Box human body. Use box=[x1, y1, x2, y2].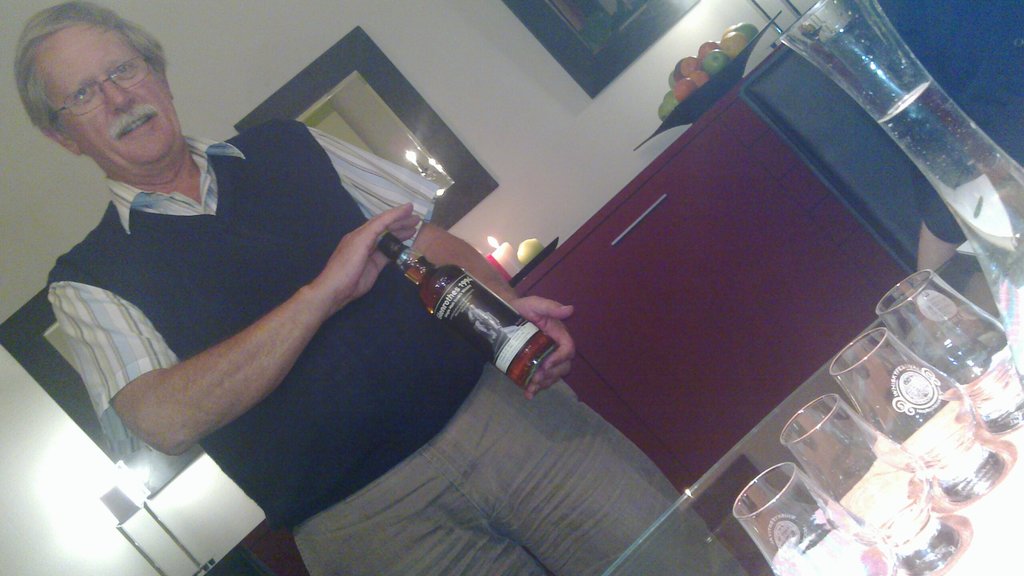
box=[16, 4, 744, 572].
